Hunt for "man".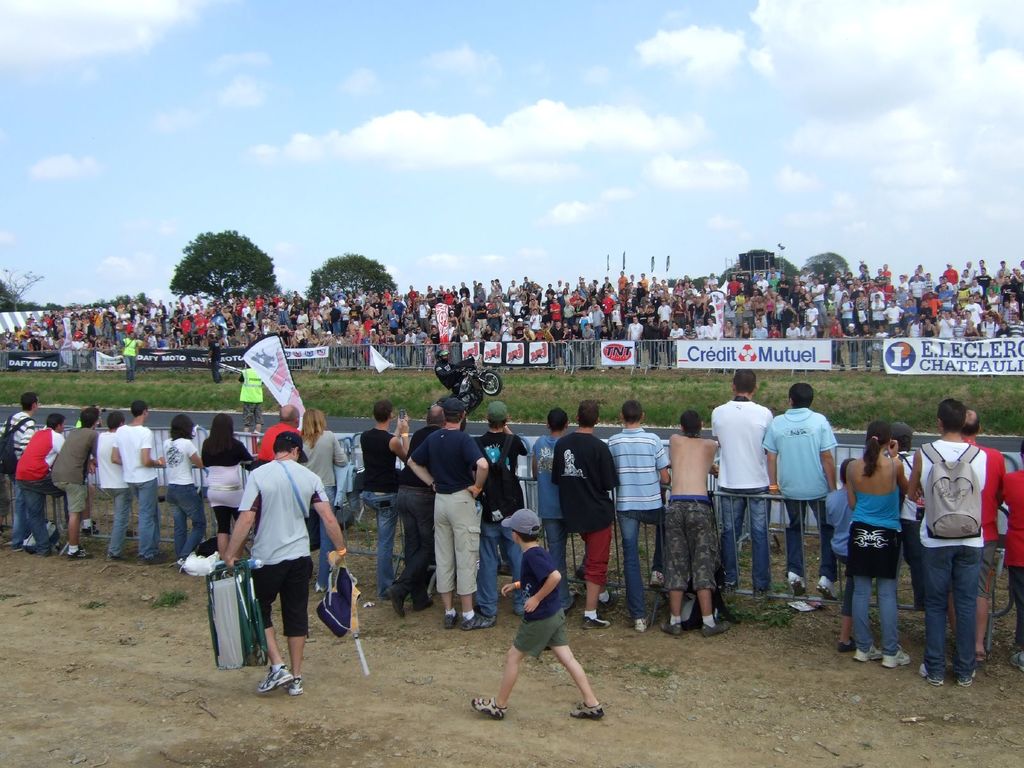
Hunted down at (x1=887, y1=303, x2=903, y2=330).
